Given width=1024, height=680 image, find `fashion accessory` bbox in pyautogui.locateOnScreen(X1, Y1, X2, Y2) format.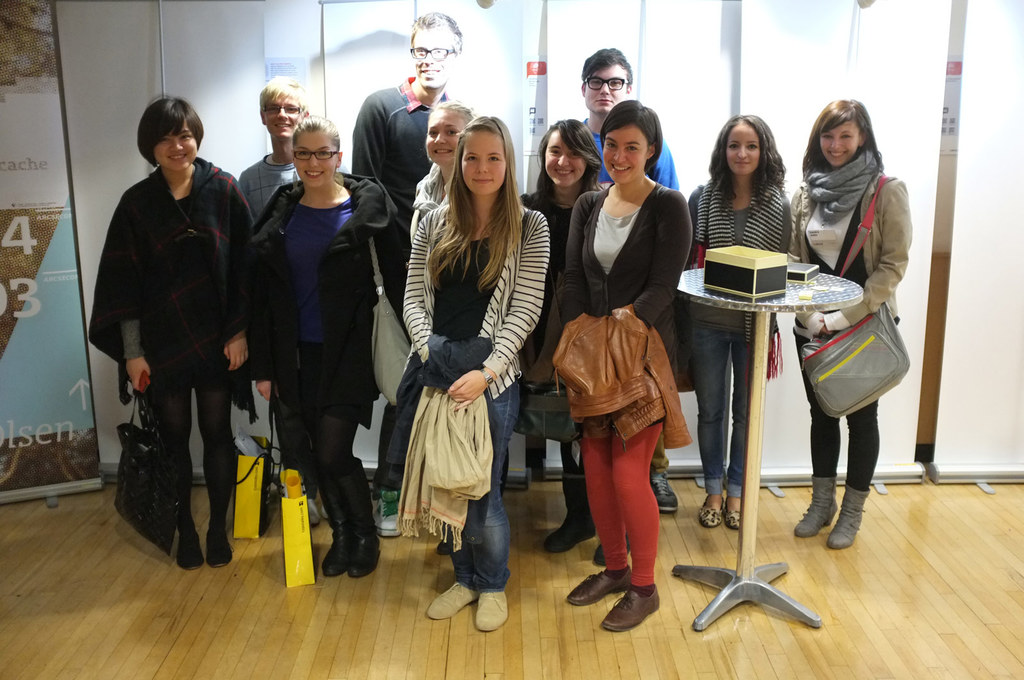
pyautogui.locateOnScreen(402, 383, 509, 553).
